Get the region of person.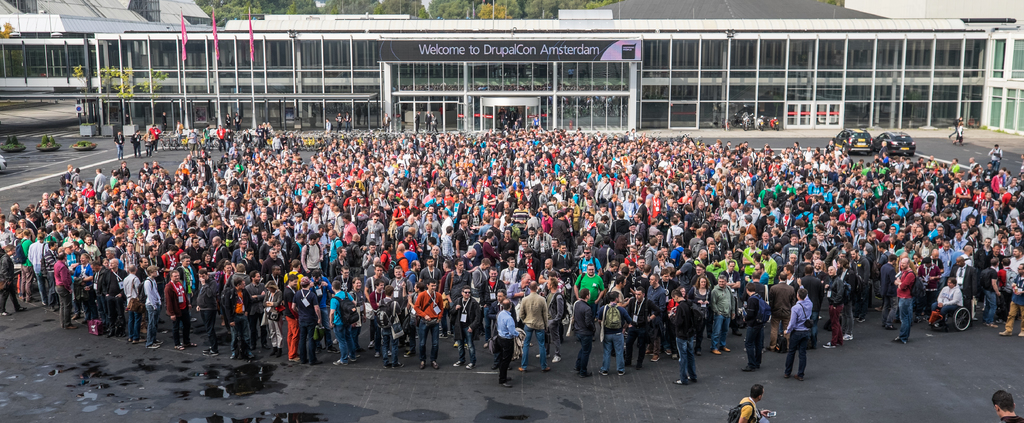
l=389, t=262, r=409, b=312.
